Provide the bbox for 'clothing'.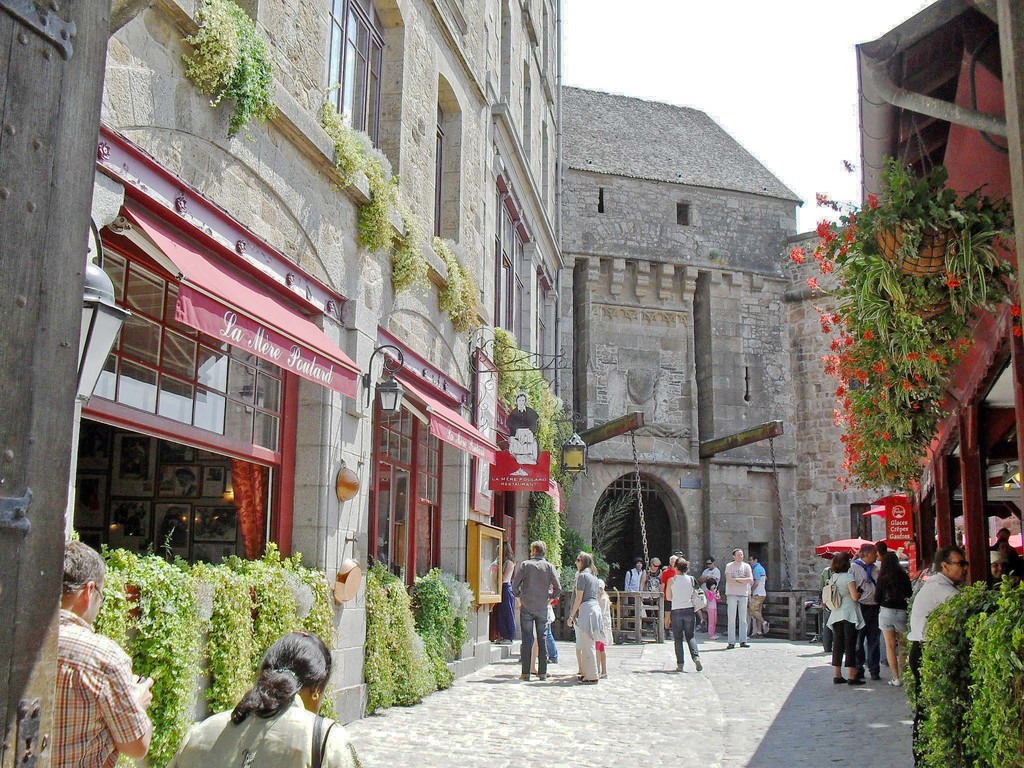
crop(722, 559, 749, 637).
